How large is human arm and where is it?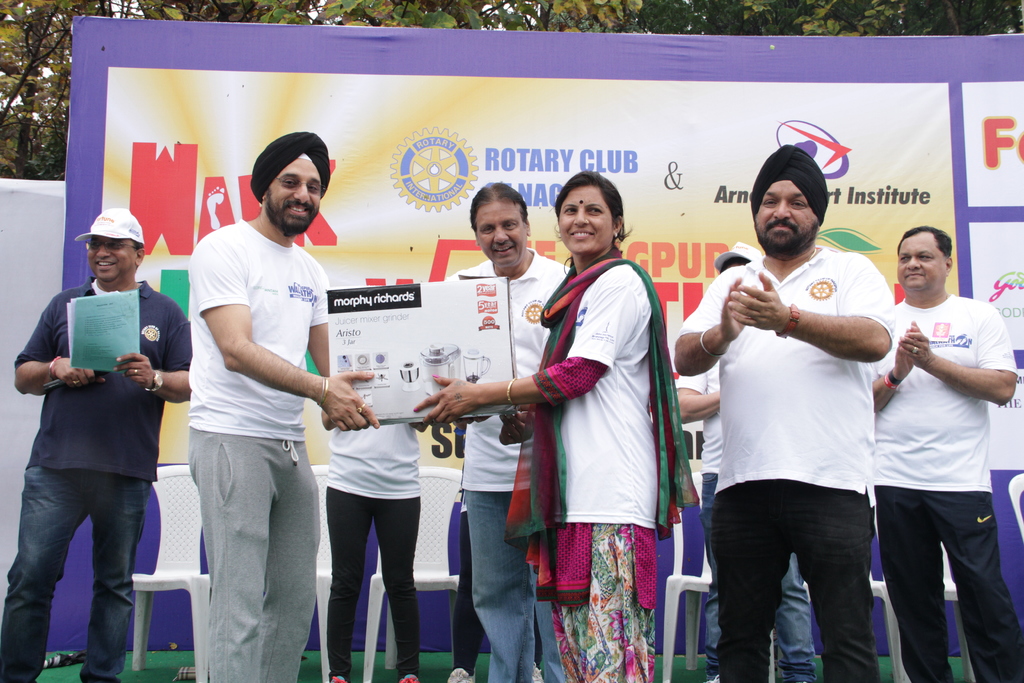
Bounding box: (left=193, top=237, right=379, bottom=432).
